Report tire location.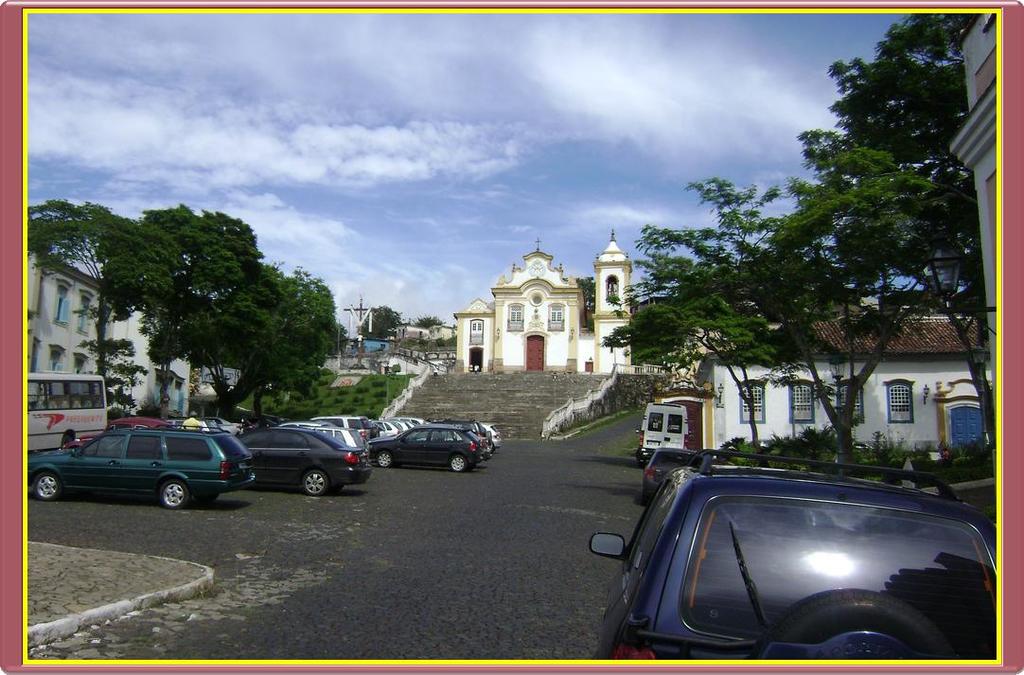
Report: [x1=166, y1=482, x2=188, y2=507].
